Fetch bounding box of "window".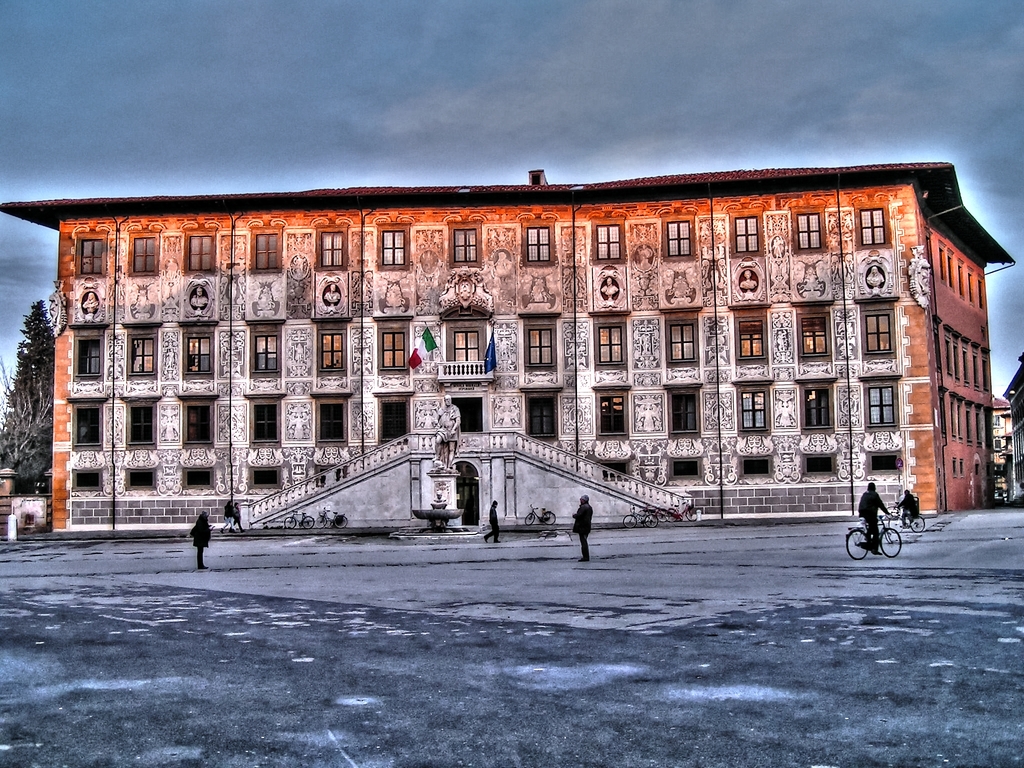
Bbox: {"x1": 75, "y1": 338, "x2": 100, "y2": 380}.
